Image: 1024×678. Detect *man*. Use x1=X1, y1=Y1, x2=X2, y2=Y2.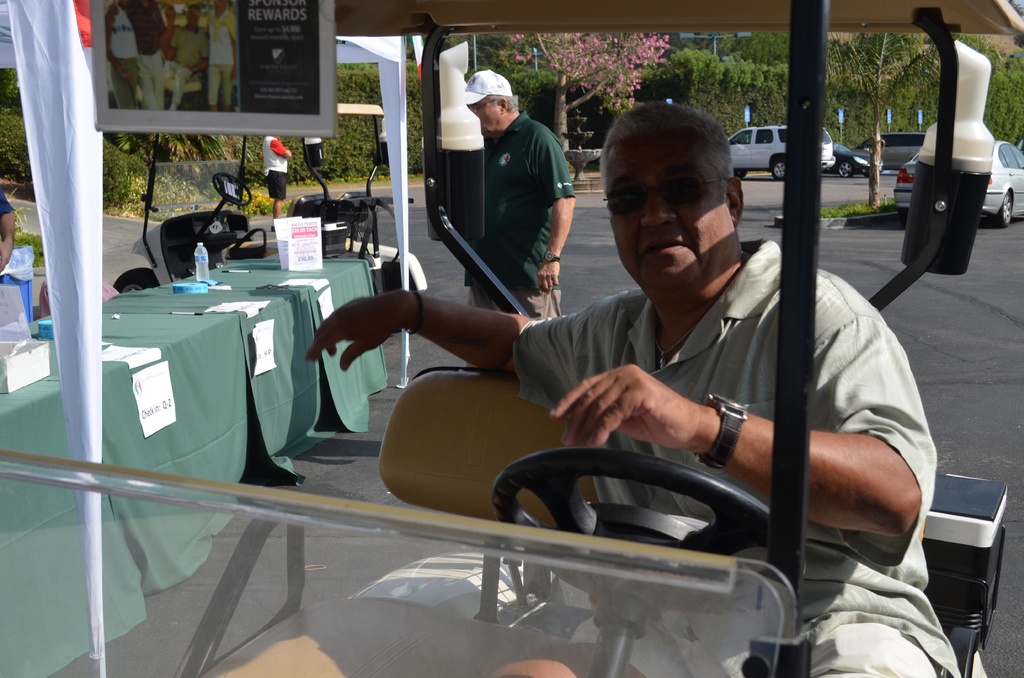
x1=106, y1=0, x2=141, y2=113.
